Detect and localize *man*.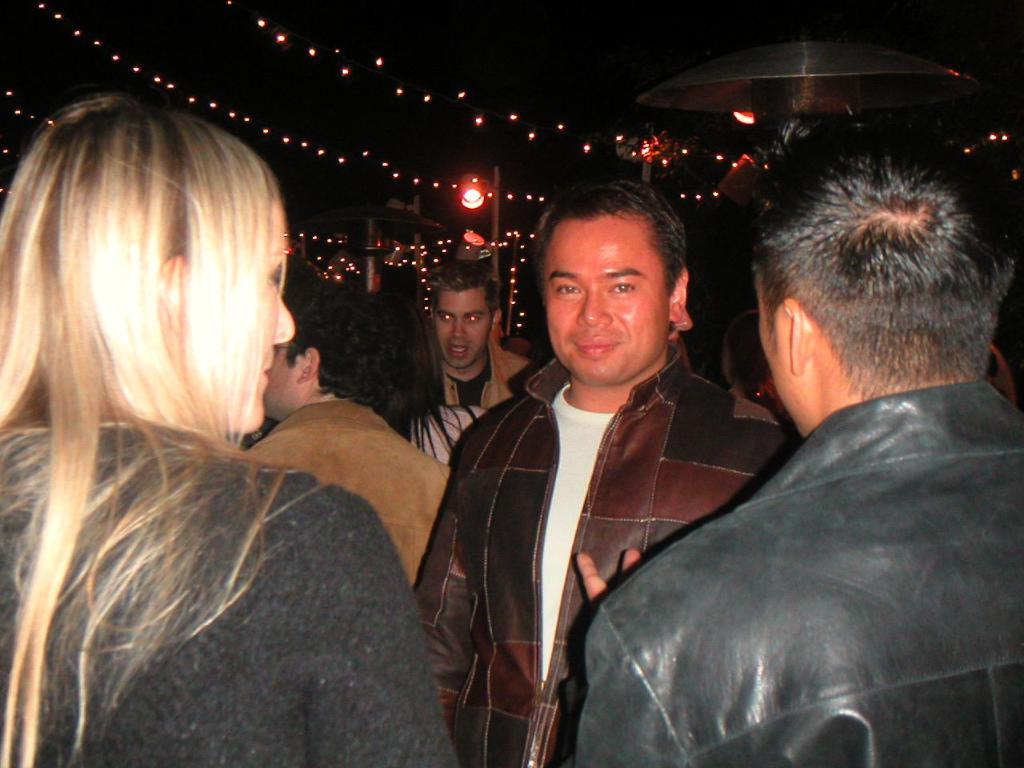
Localized at bbox=[0, 91, 458, 767].
